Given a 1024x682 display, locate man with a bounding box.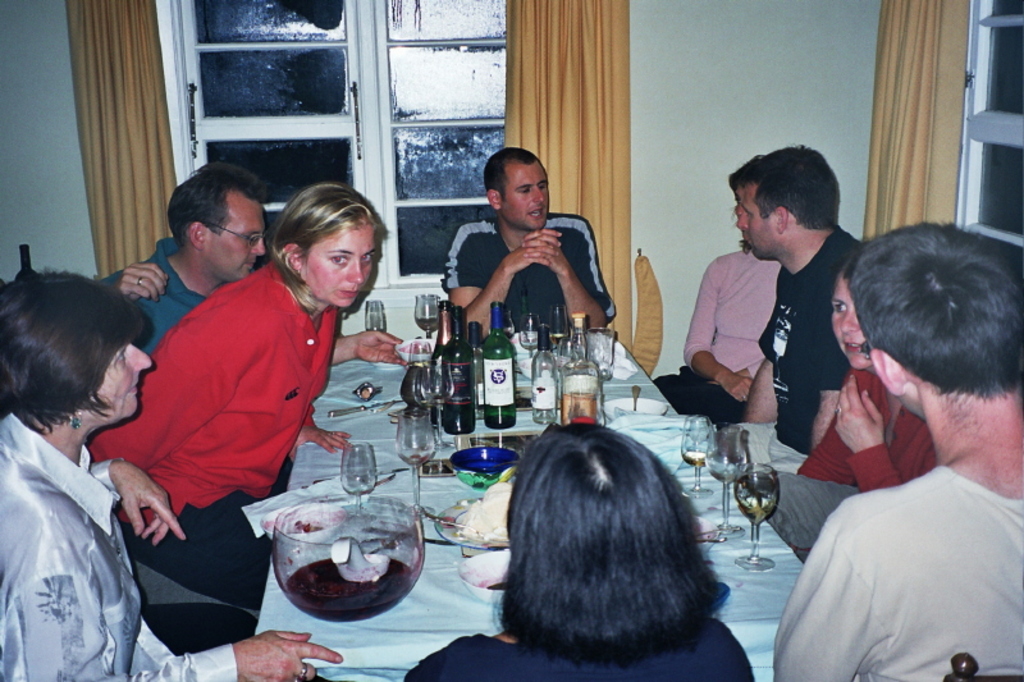
Located: 445,147,613,325.
